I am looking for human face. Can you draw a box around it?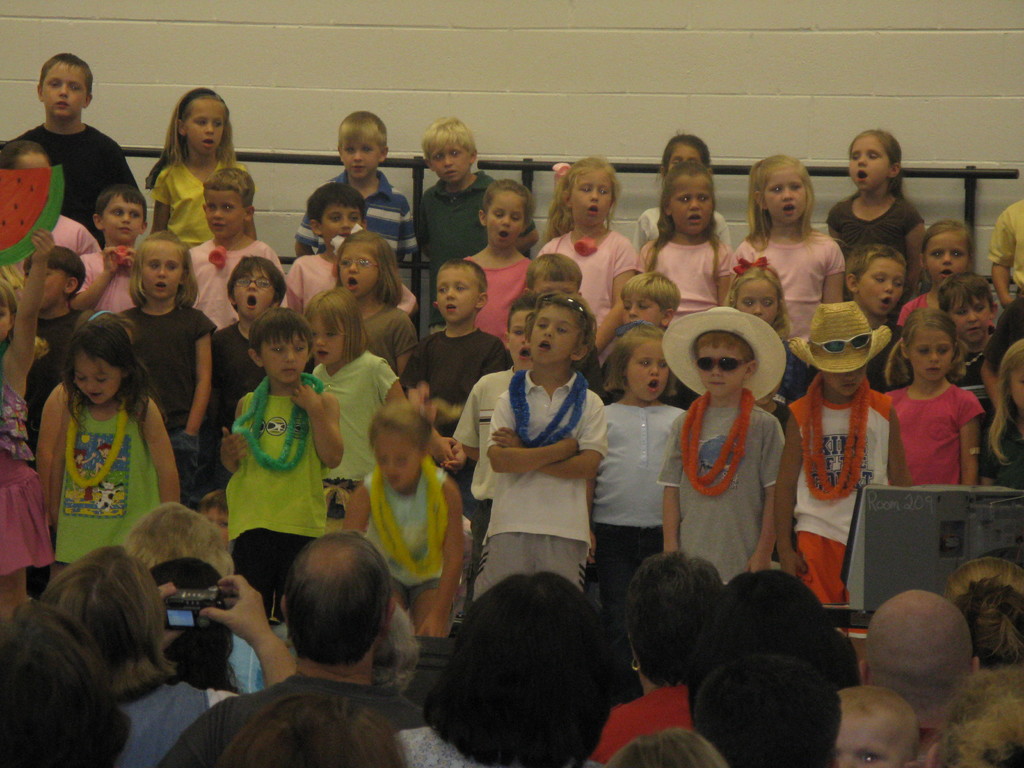
Sure, the bounding box is [left=819, top=365, right=871, bottom=399].
